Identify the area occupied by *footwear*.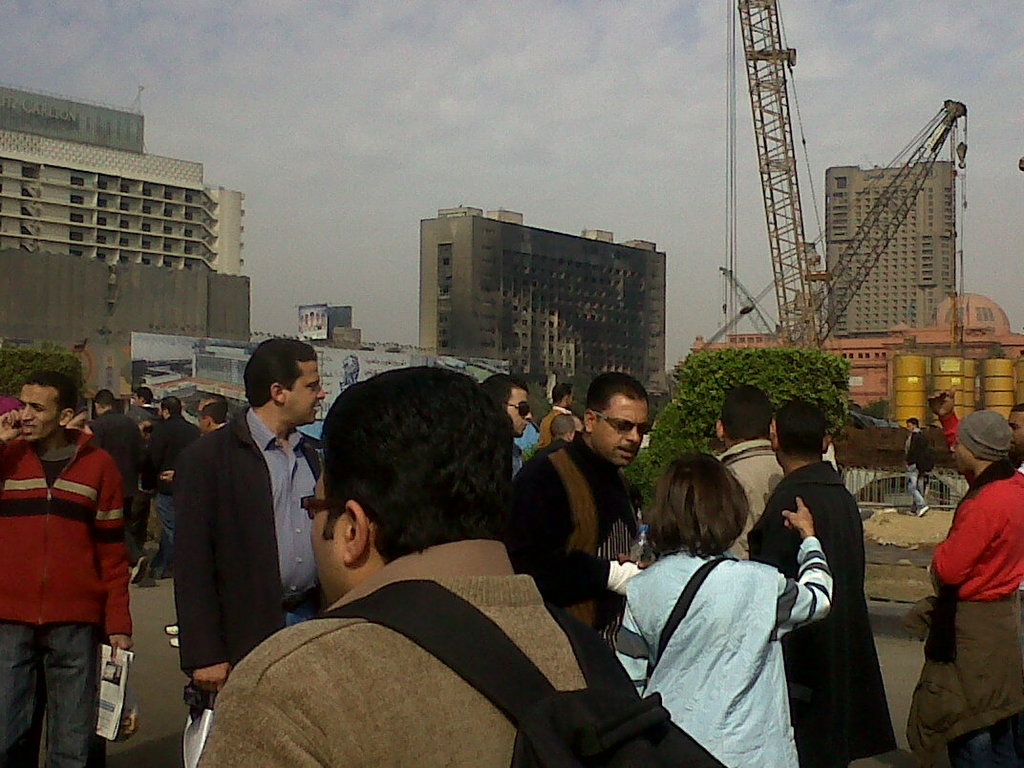
Area: (left=165, top=621, right=178, bottom=636).
